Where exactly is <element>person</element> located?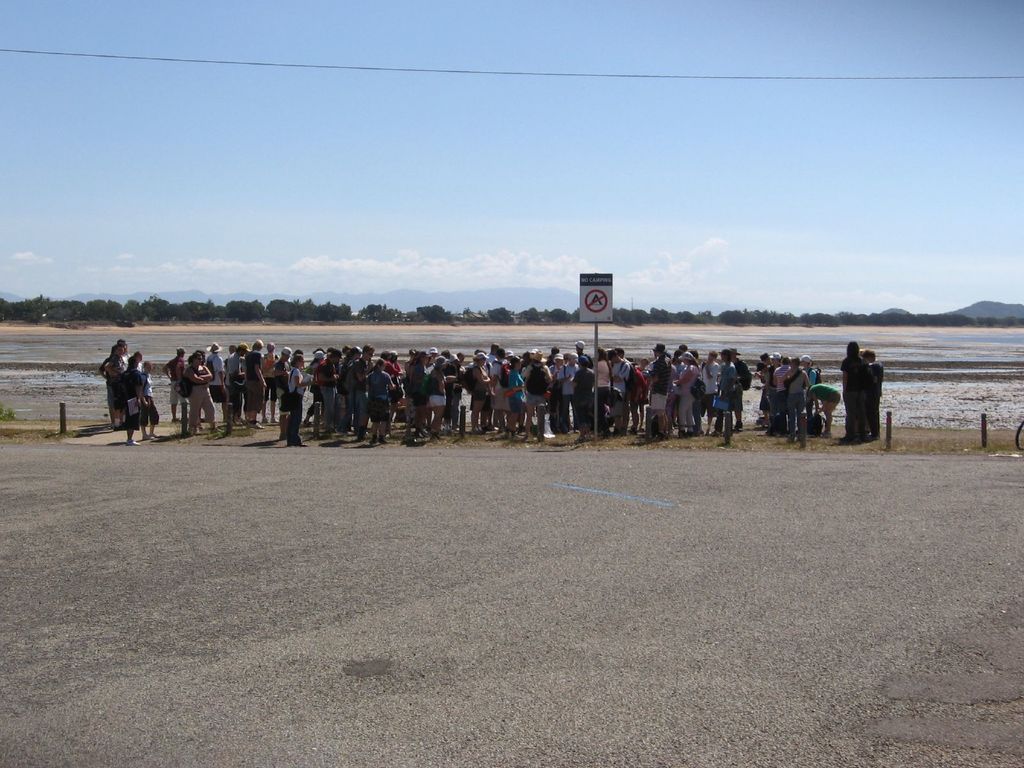
Its bounding box is (x1=732, y1=348, x2=753, y2=426).
